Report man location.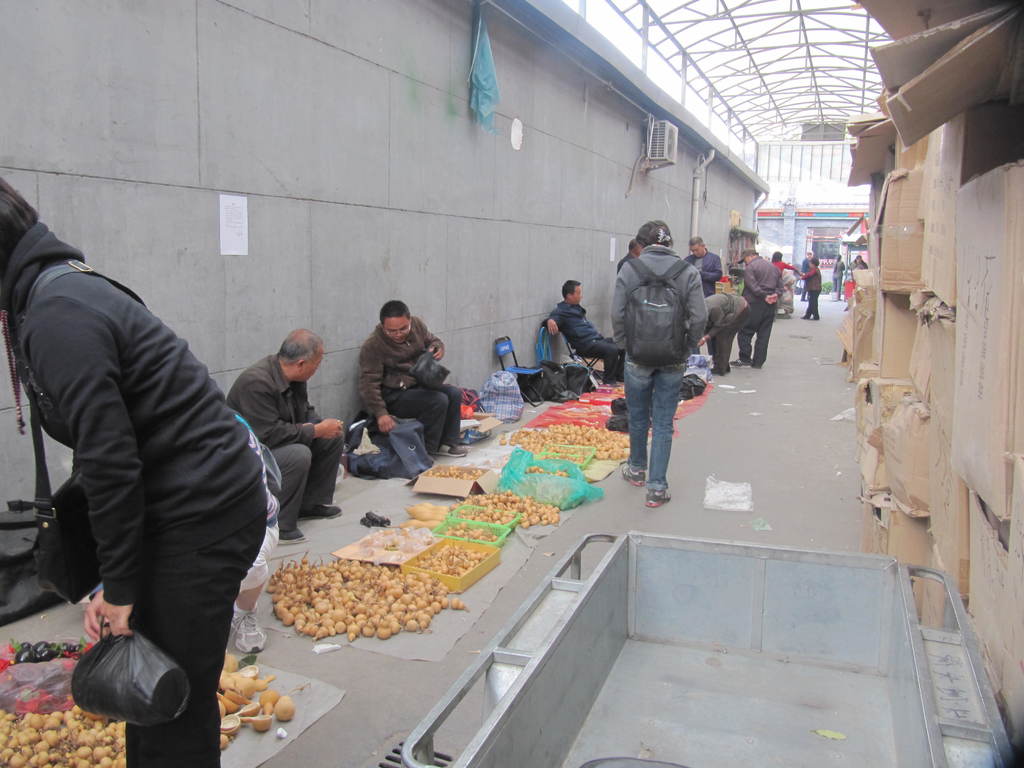
Report: select_region(700, 291, 748, 374).
